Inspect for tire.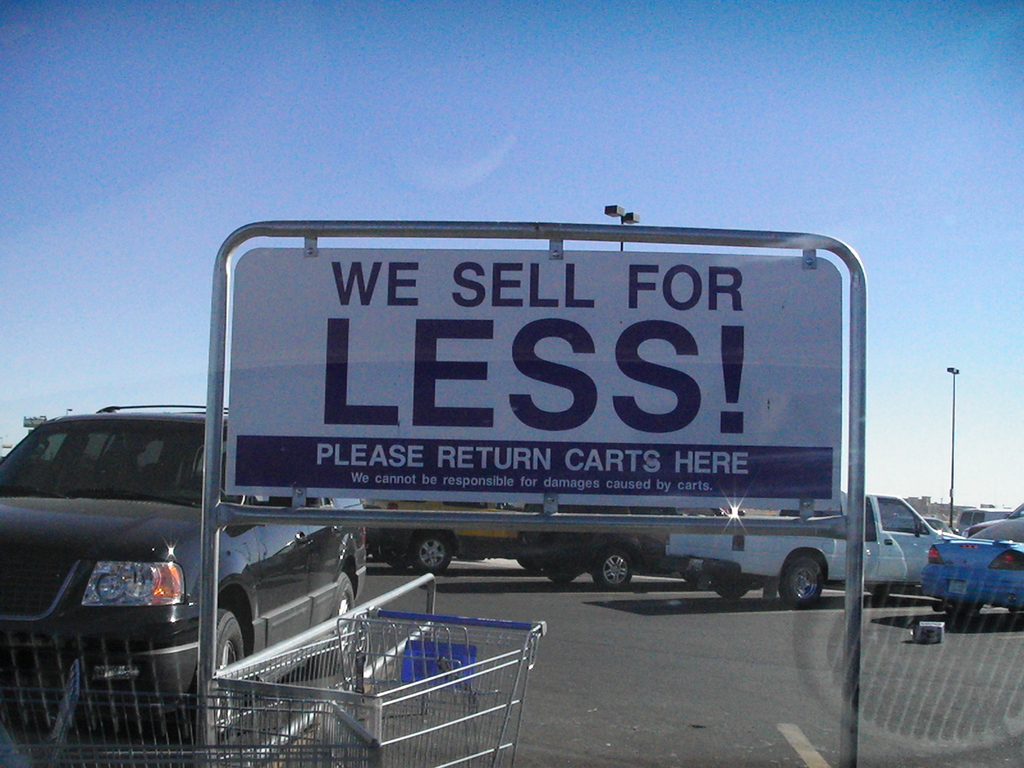
Inspection: left=716, top=572, right=750, bottom=602.
